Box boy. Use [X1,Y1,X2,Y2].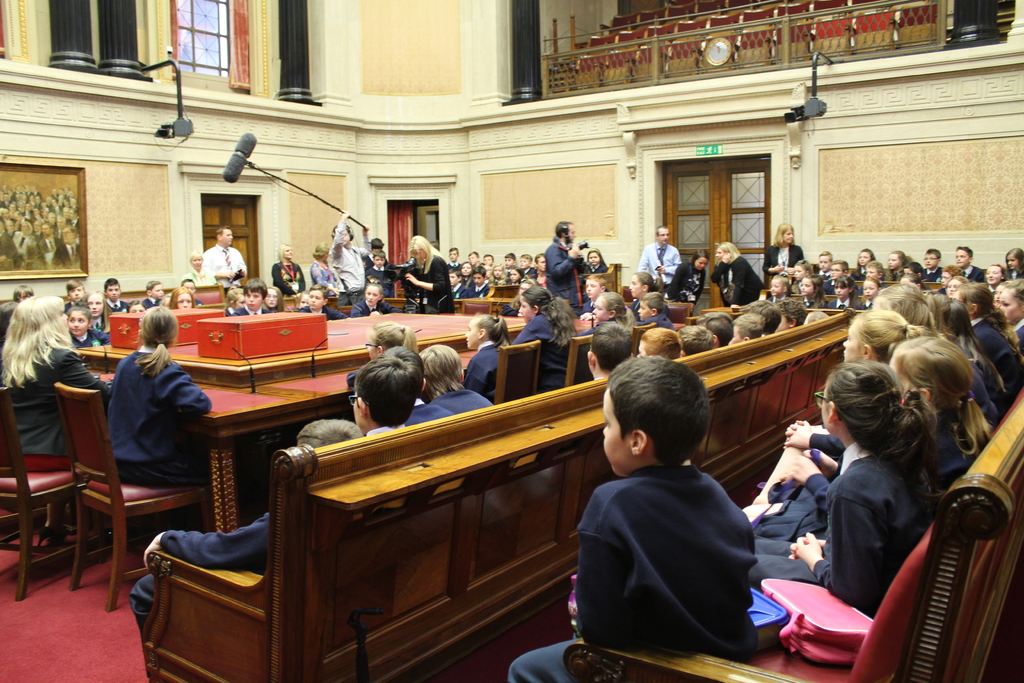
[104,277,136,315].
